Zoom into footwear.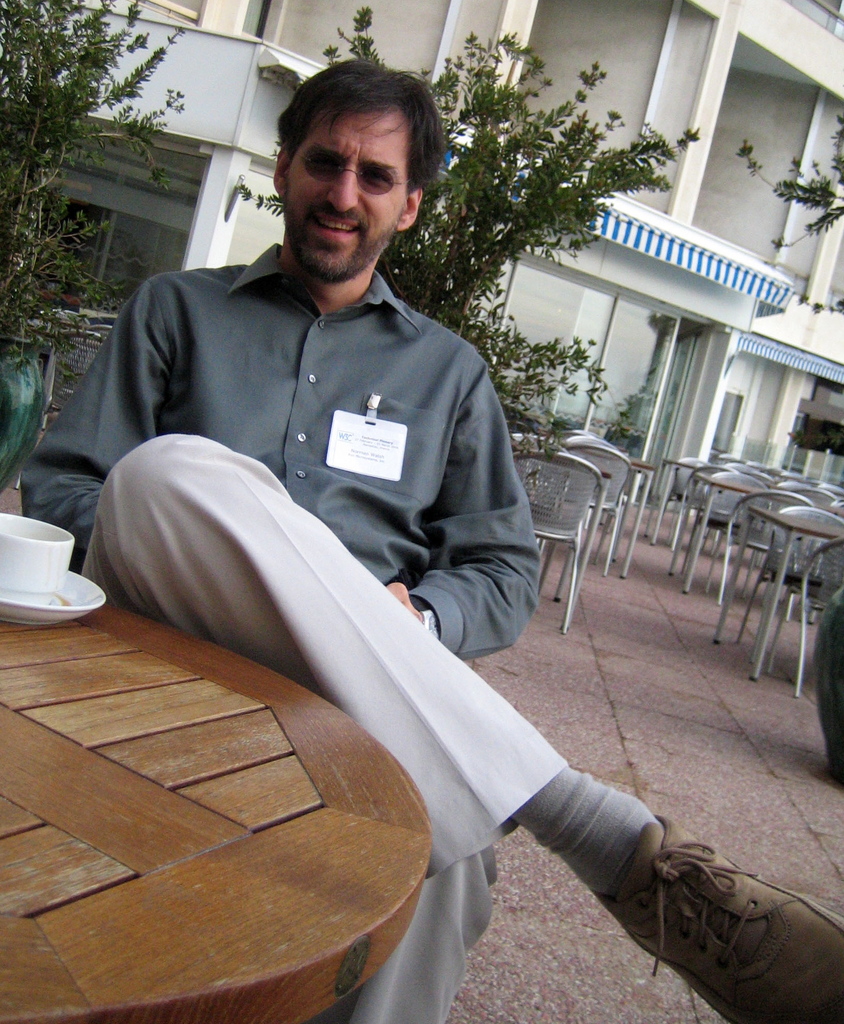
Zoom target: x1=601 y1=826 x2=827 y2=1010.
